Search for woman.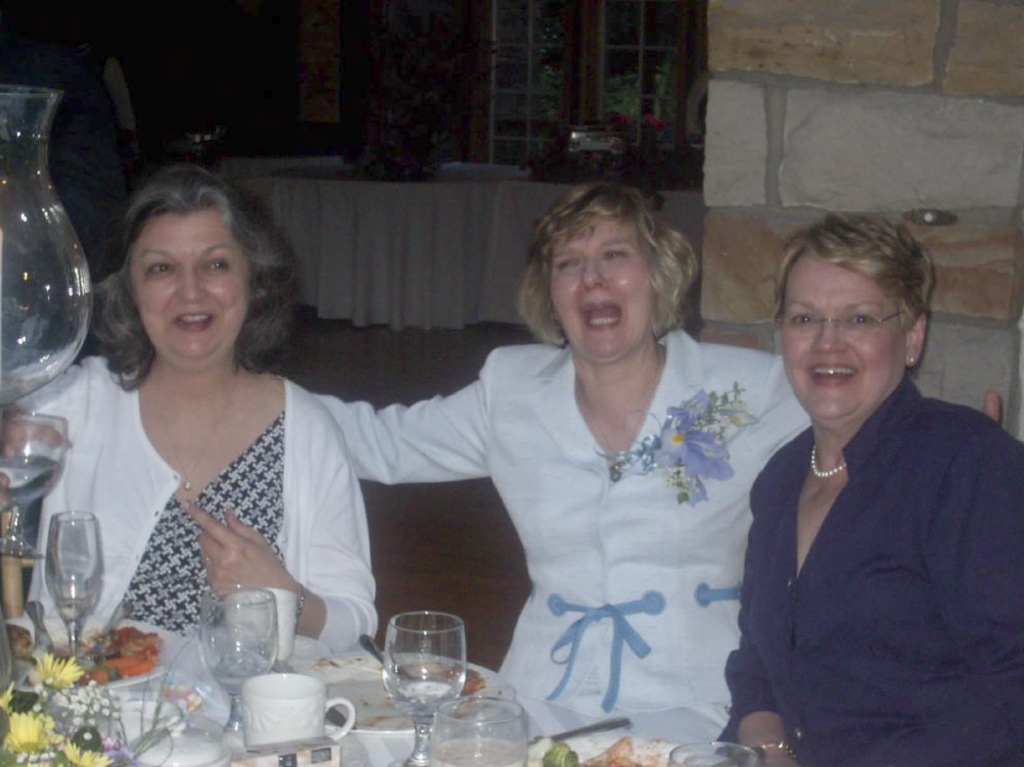
Found at 38:162:405:700.
